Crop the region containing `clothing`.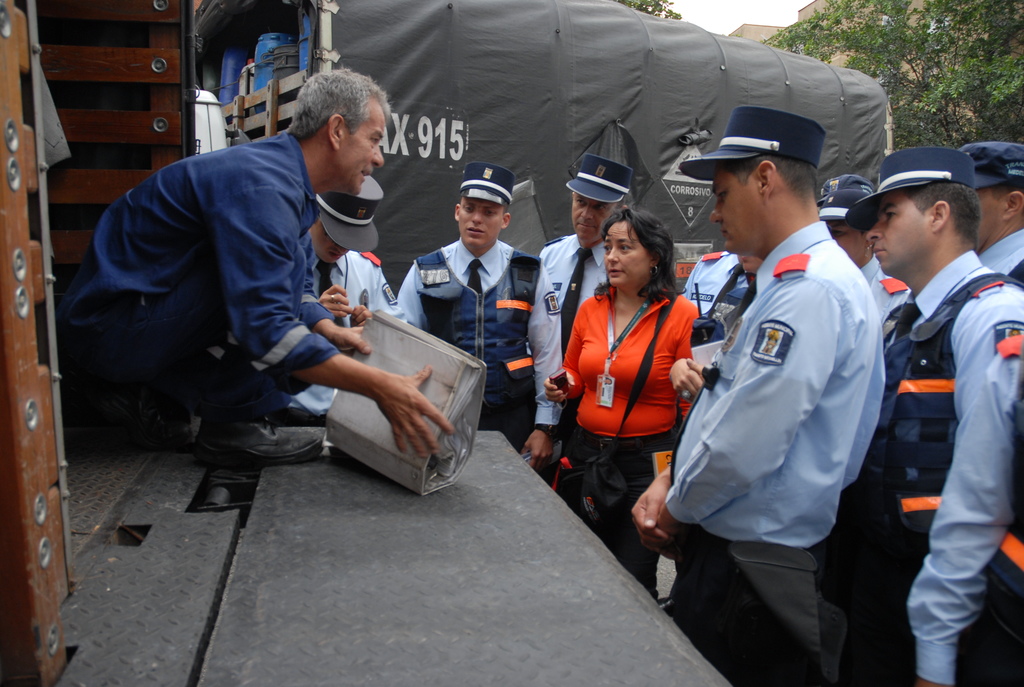
Crop region: pyautogui.locateOnScreen(847, 244, 909, 347).
